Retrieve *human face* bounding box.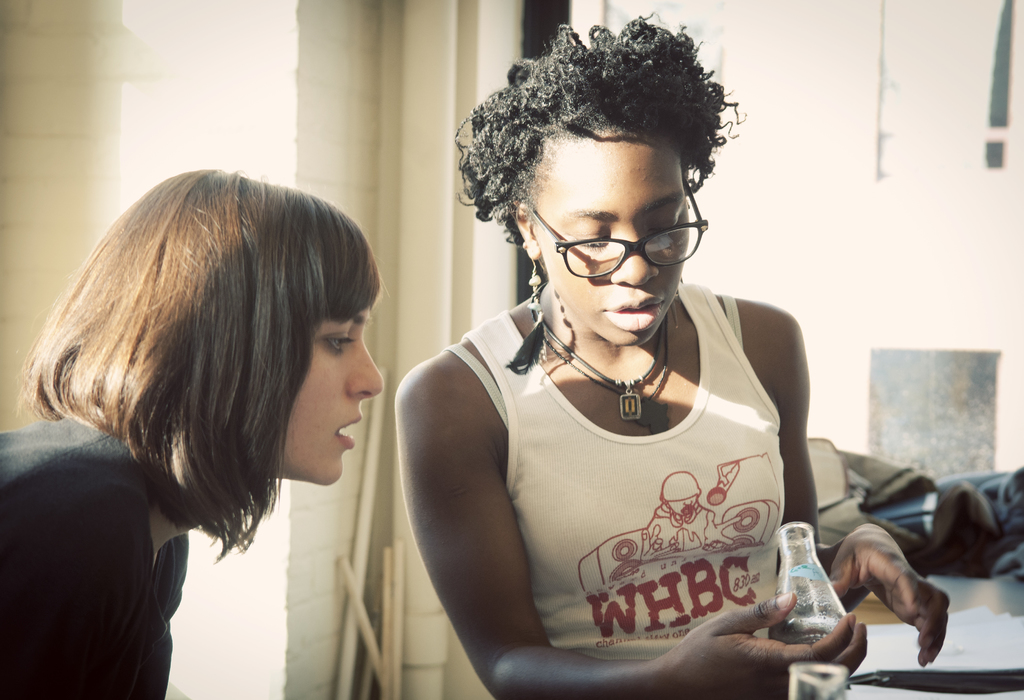
Bounding box: rect(667, 496, 700, 519).
